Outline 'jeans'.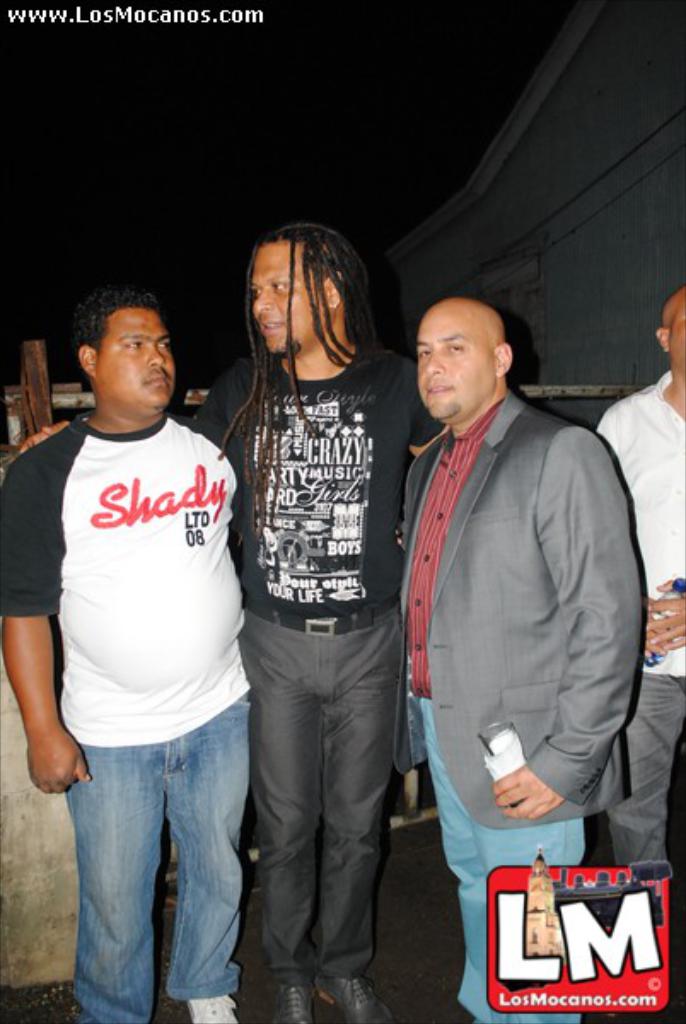
Outline: bbox=(55, 707, 265, 1019).
